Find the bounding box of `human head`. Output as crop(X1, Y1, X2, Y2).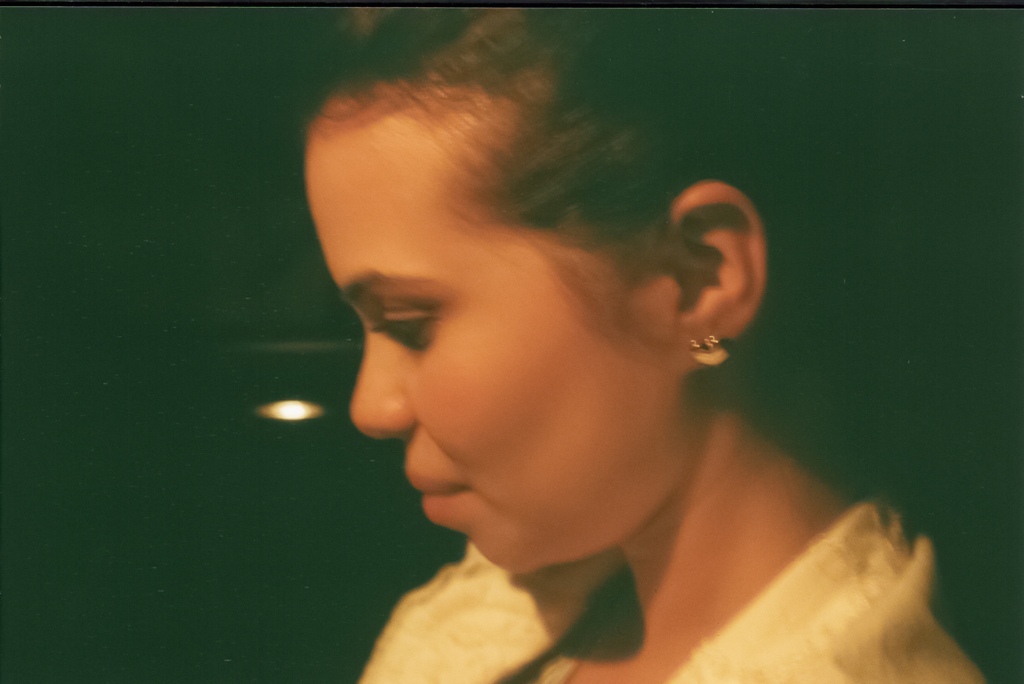
crop(308, 75, 737, 526).
